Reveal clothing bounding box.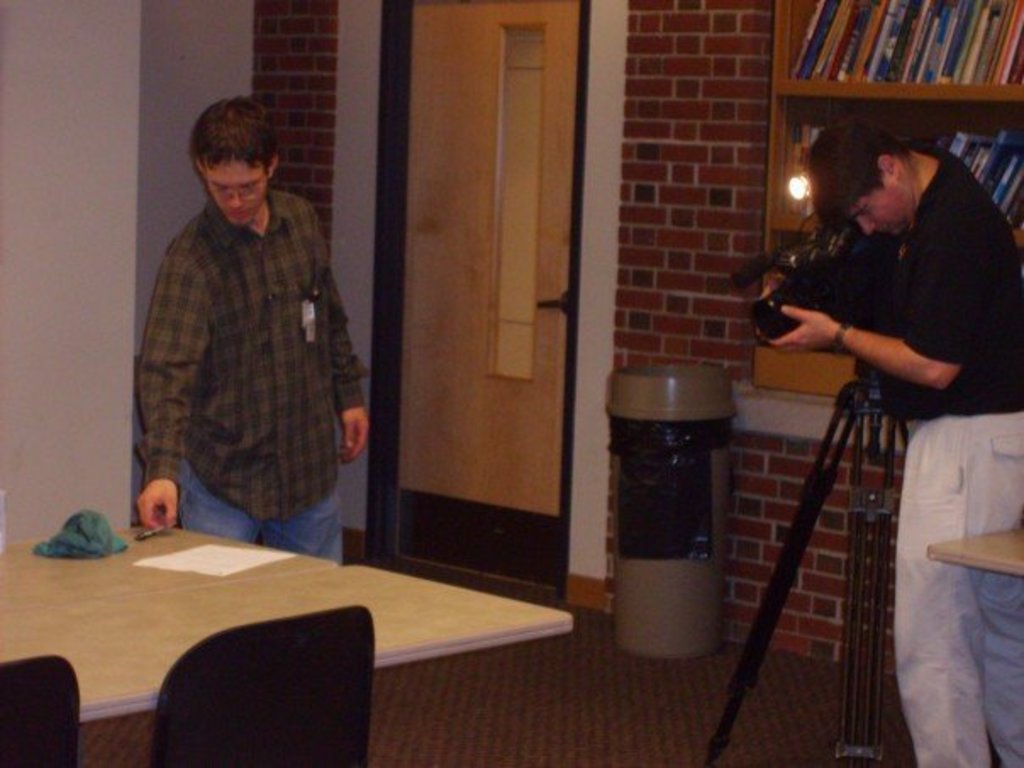
Revealed: pyautogui.locateOnScreen(124, 139, 351, 559).
